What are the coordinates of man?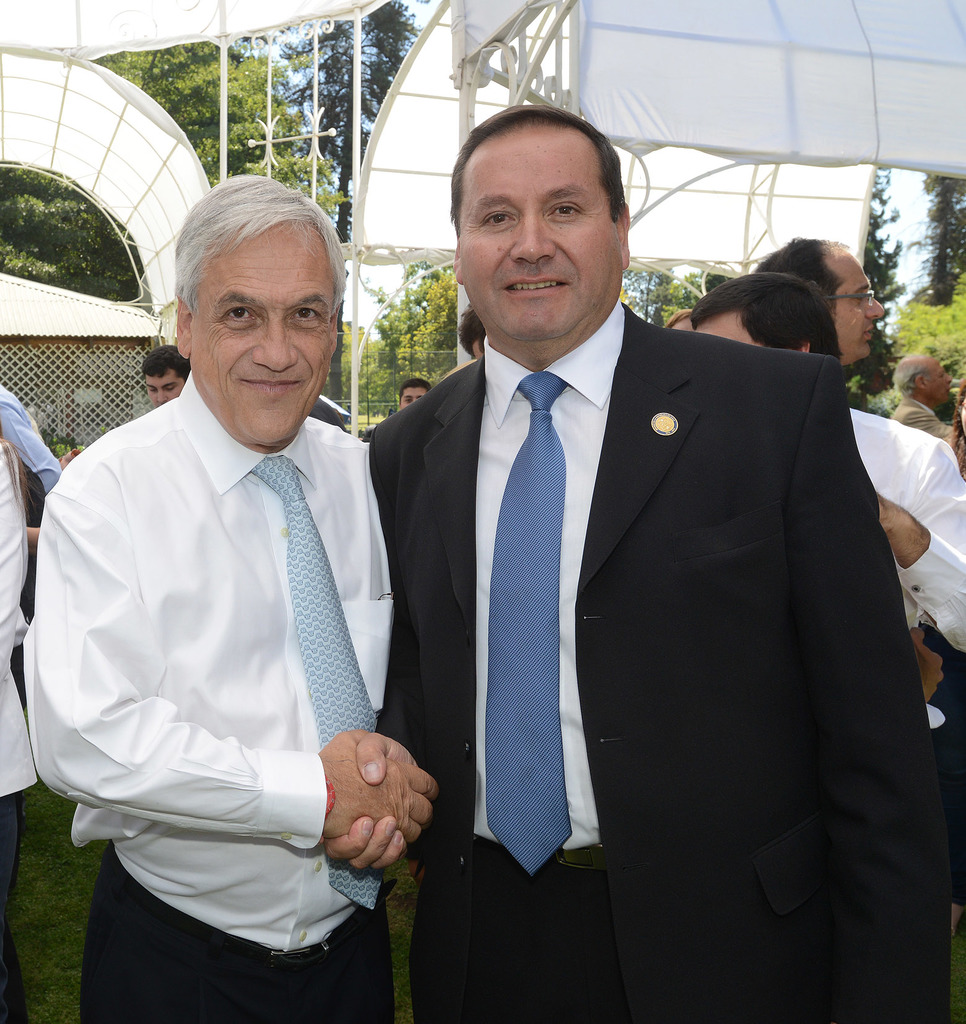
0, 385, 68, 912.
